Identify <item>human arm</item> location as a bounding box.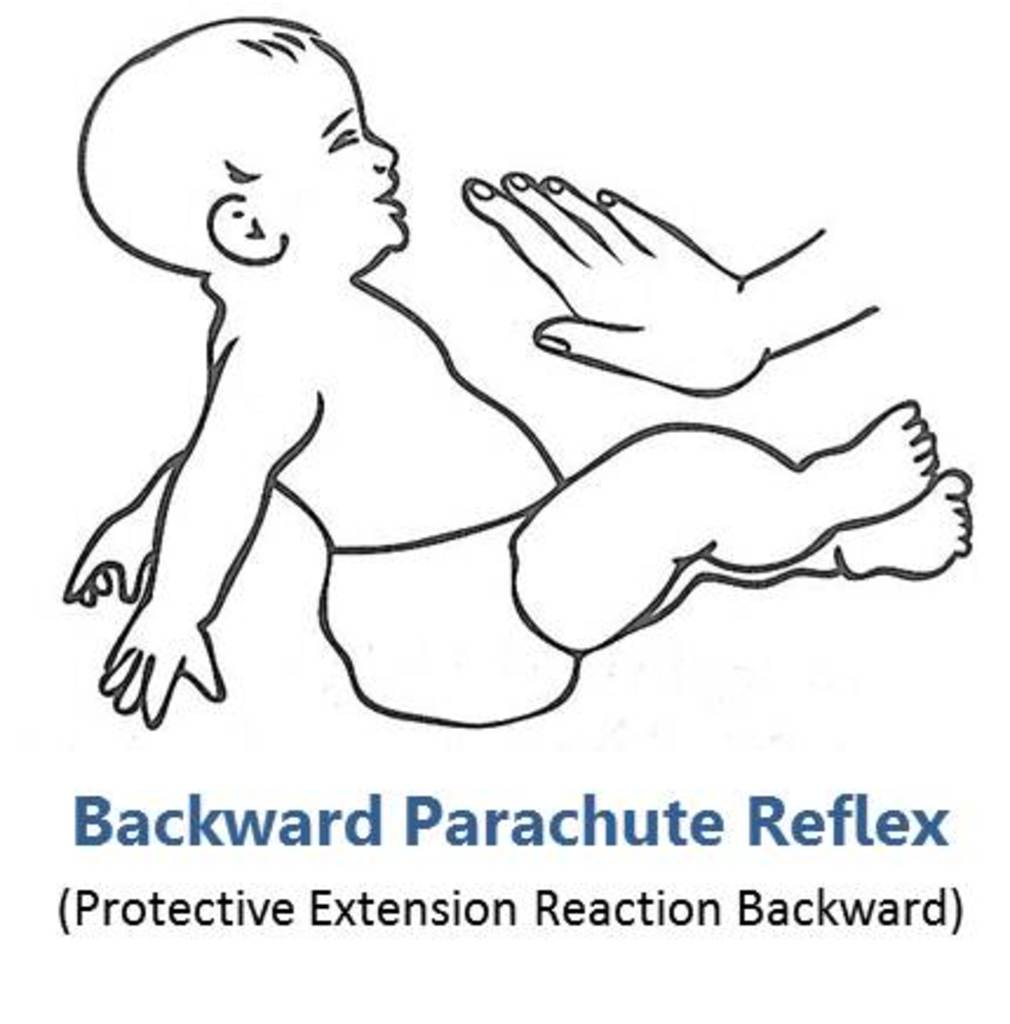
{"x1": 106, "y1": 240, "x2": 326, "y2": 705}.
